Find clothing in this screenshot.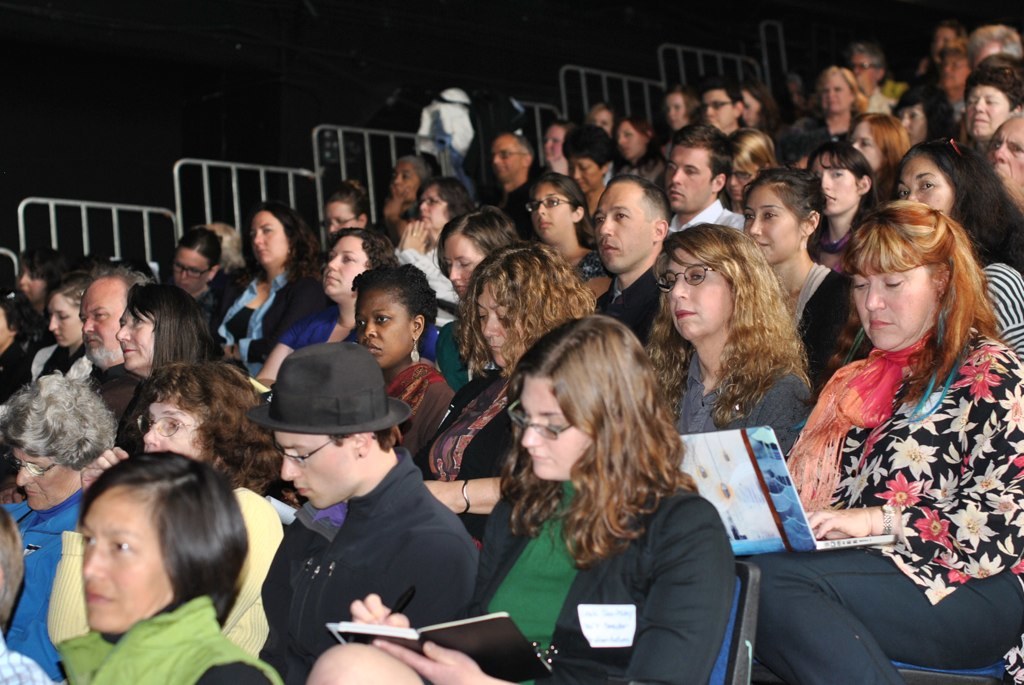
The bounding box for clothing is l=284, t=309, r=446, b=364.
